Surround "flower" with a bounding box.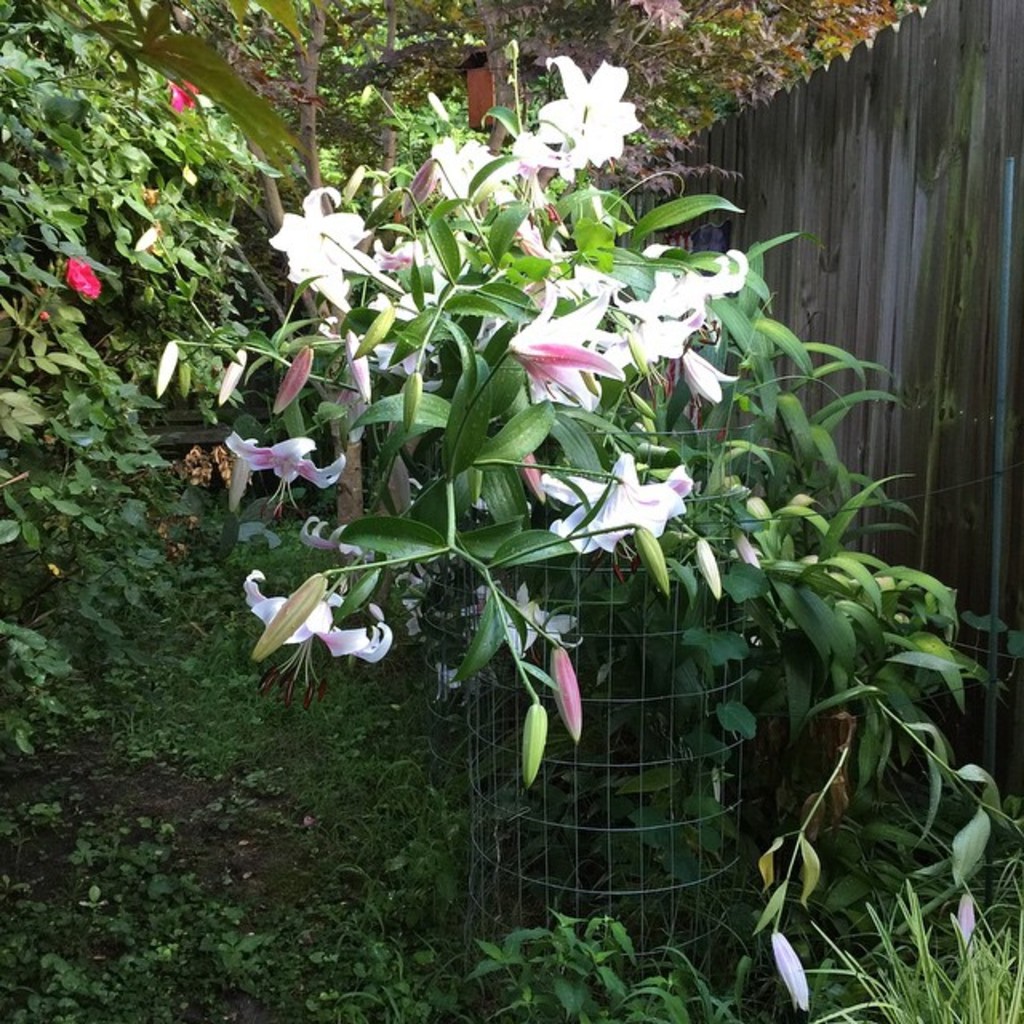
BBox(173, 77, 208, 117).
